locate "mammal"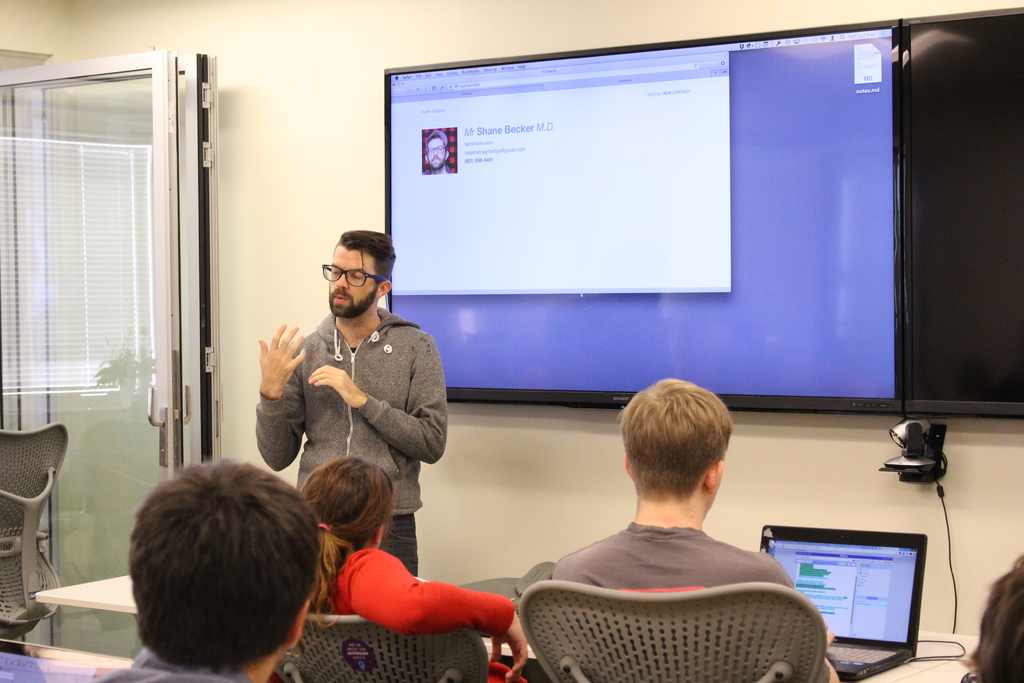
{"left": 237, "top": 258, "right": 465, "bottom": 531}
